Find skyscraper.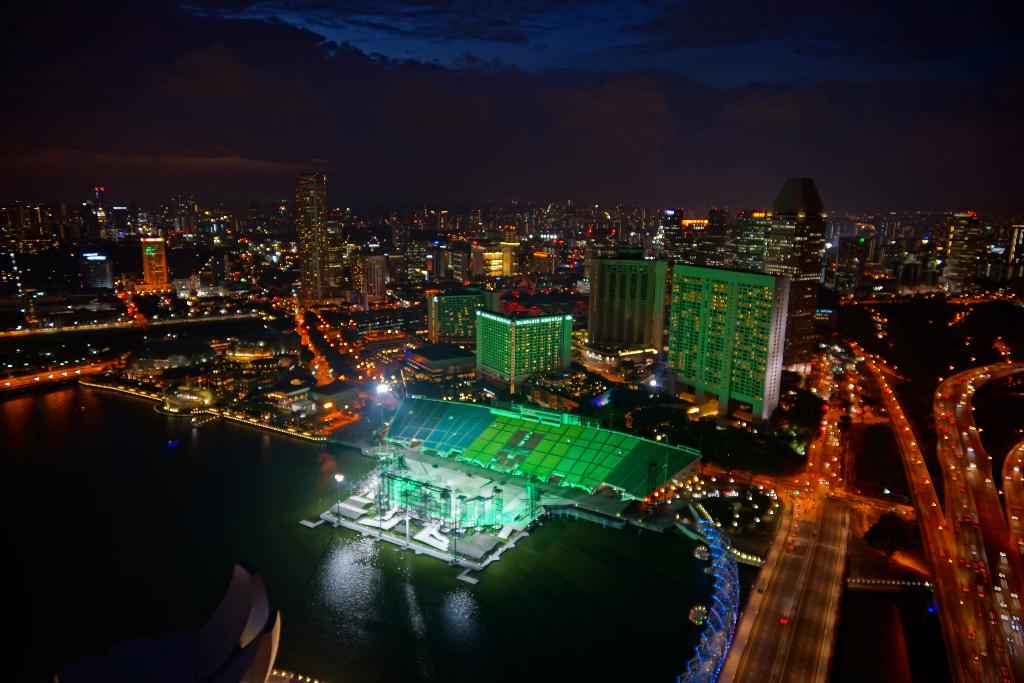
l=579, t=259, r=658, b=378.
